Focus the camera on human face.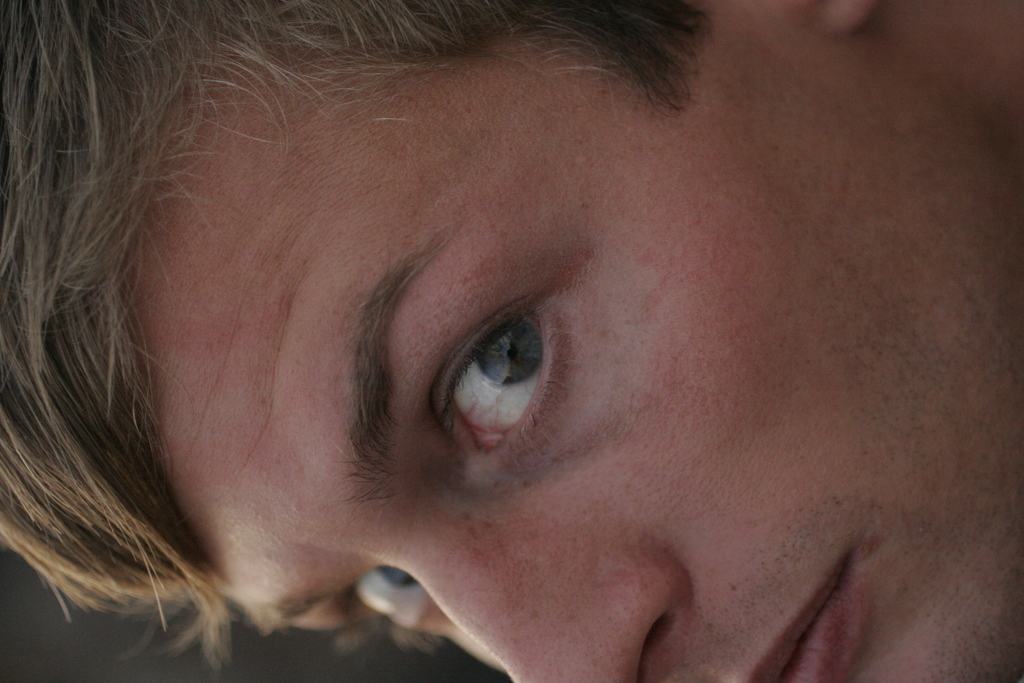
Focus region: crop(139, 38, 1023, 682).
